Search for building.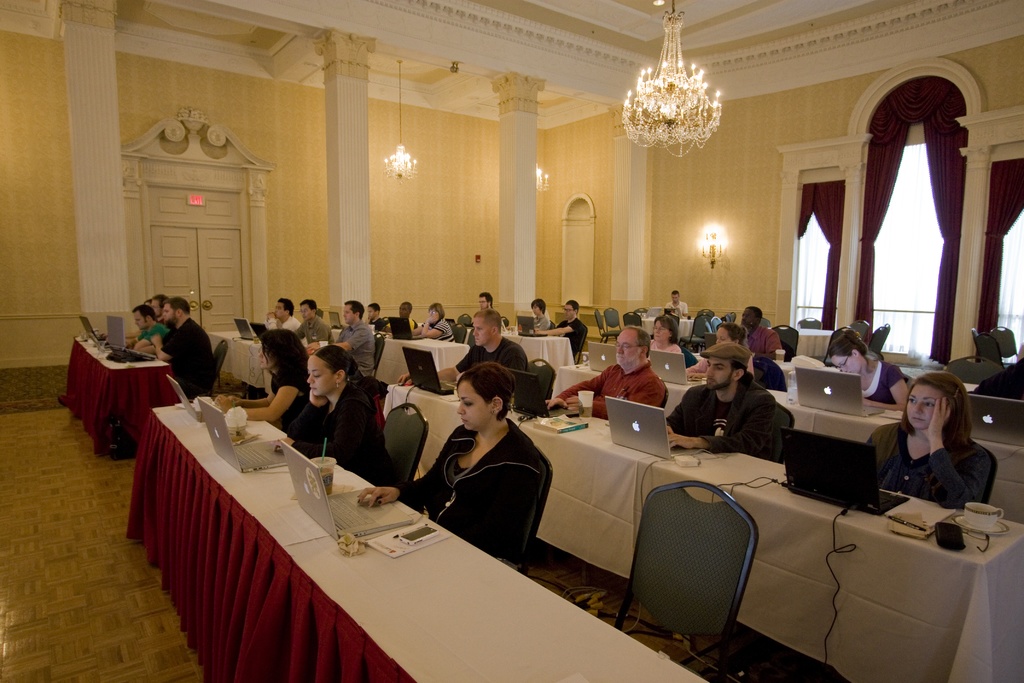
Found at bbox=(0, 0, 1023, 682).
